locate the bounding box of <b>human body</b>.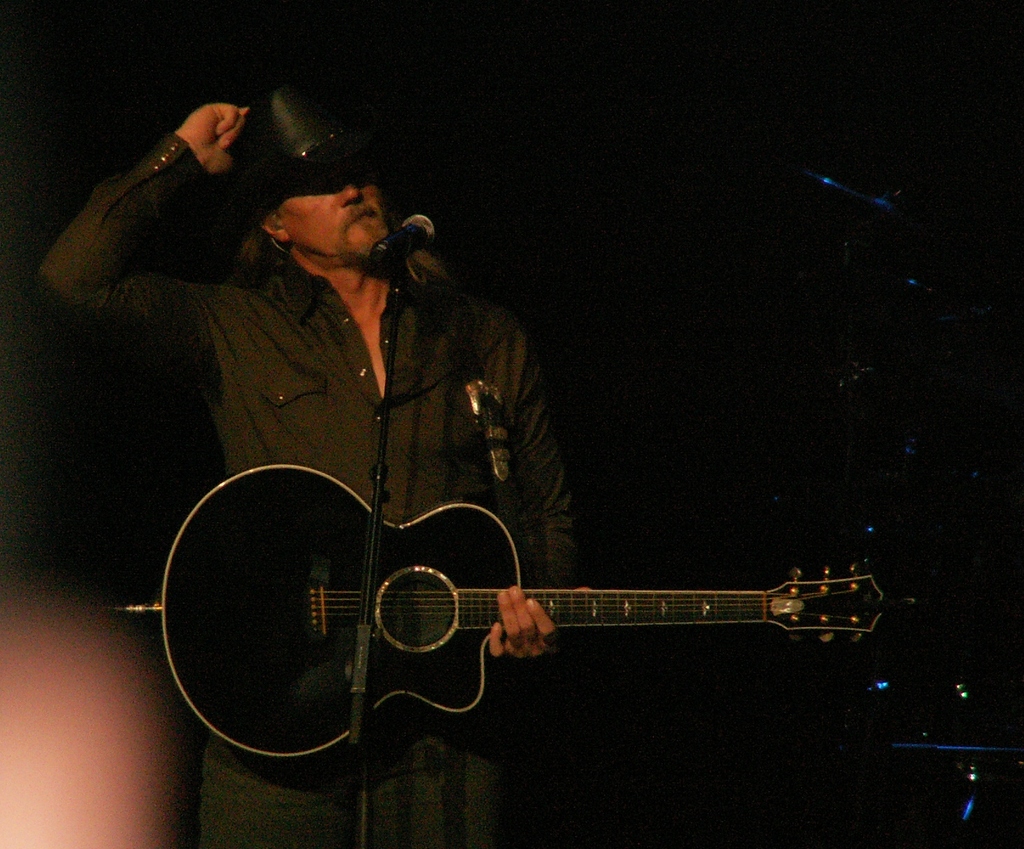
Bounding box: 32/77/593/848.
